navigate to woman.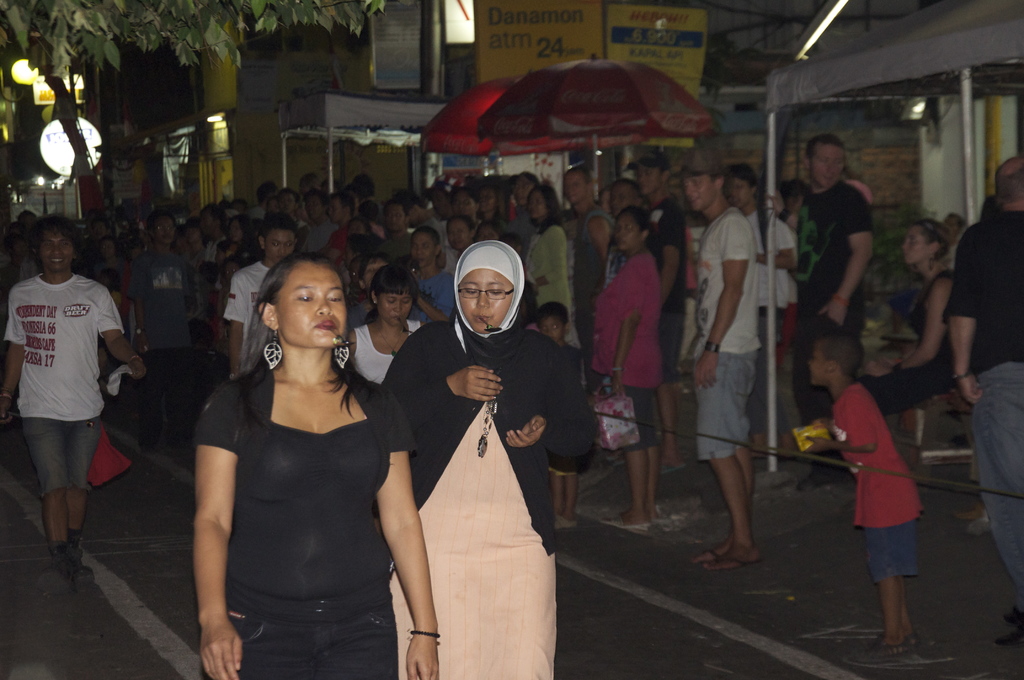
Navigation target: (345, 266, 424, 384).
